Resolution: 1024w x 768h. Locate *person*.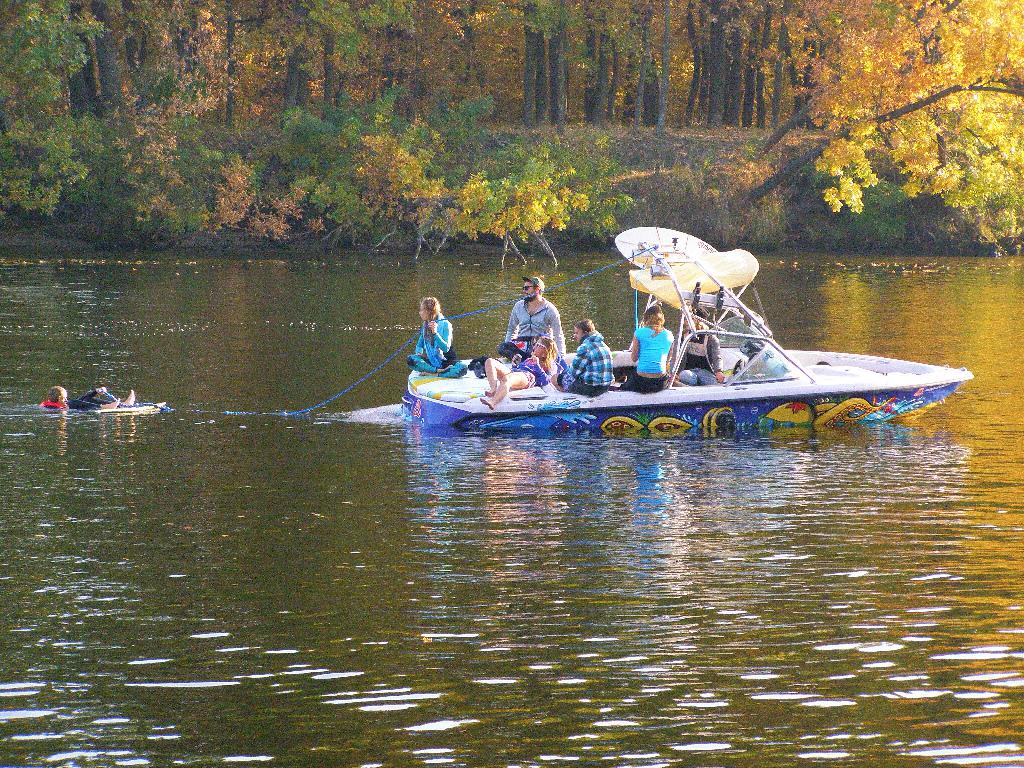
locate(480, 335, 557, 410).
